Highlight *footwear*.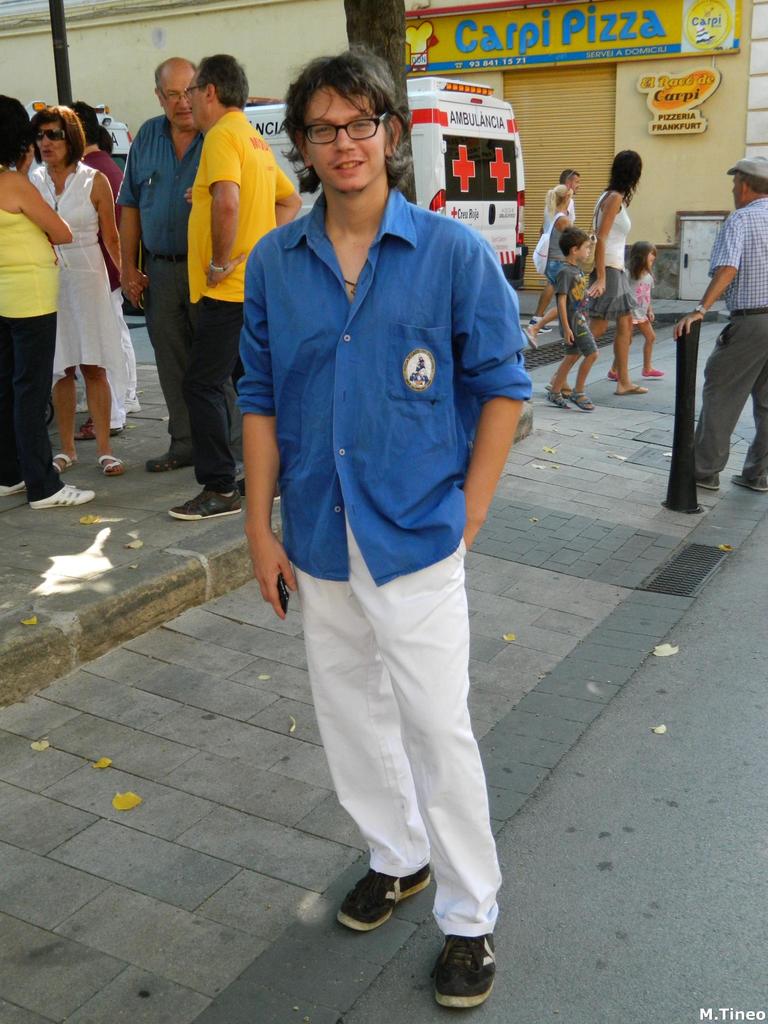
Highlighted region: bbox=[74, 417, 118, 442].
